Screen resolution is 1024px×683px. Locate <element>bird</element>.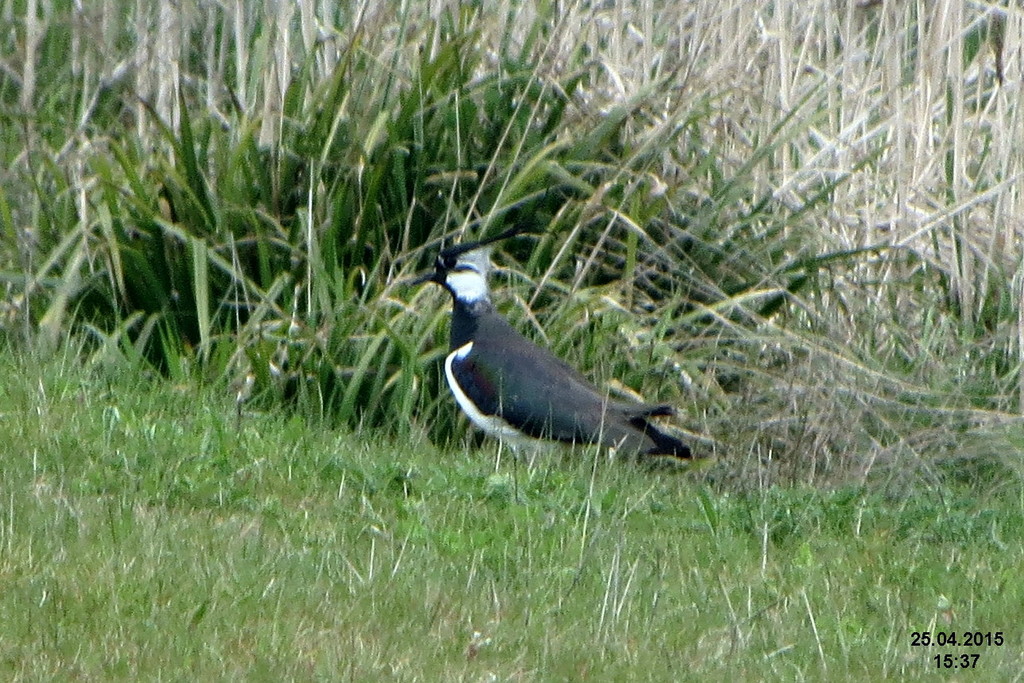
(414,247,720,484).
